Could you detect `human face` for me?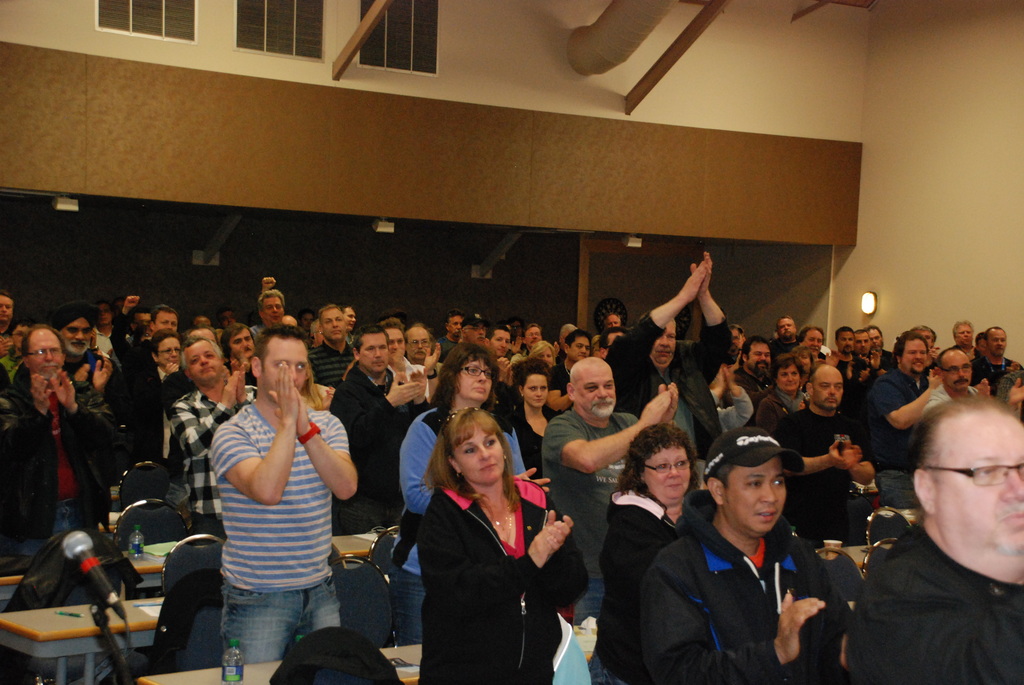
Detection result: crop(572, 364, 613, 415).
